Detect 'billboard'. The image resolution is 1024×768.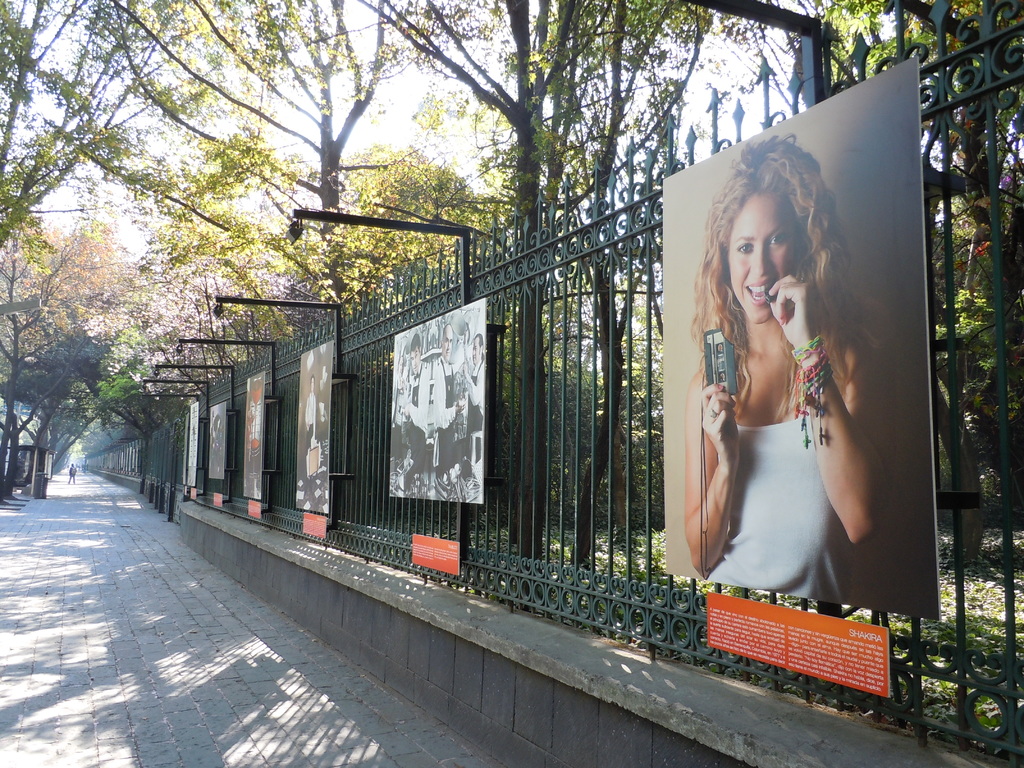
<box>209,494,225,509</box>.
